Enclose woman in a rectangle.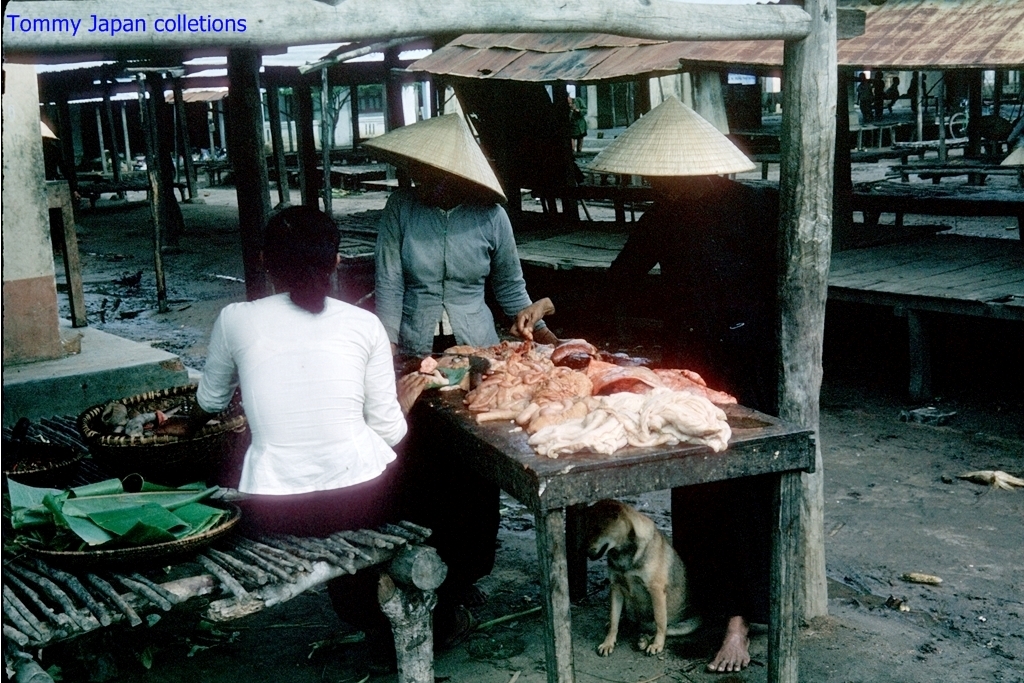
detection(184, 202, 425, 538).
